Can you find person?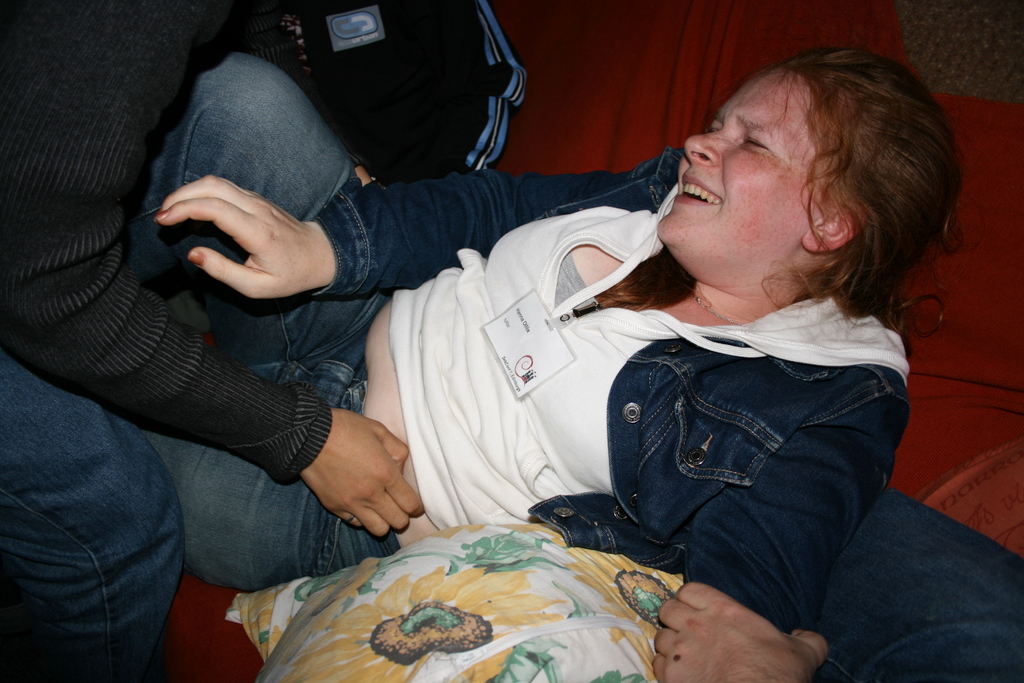
Yes, bounding box: box=[0, 0, 531, 682].
